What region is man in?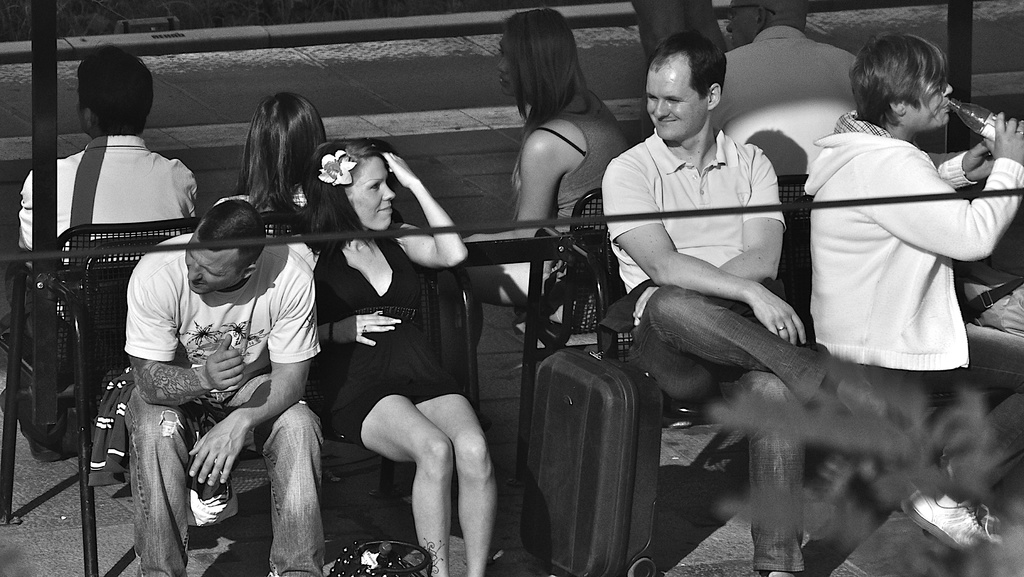
[0,53,199,462].
